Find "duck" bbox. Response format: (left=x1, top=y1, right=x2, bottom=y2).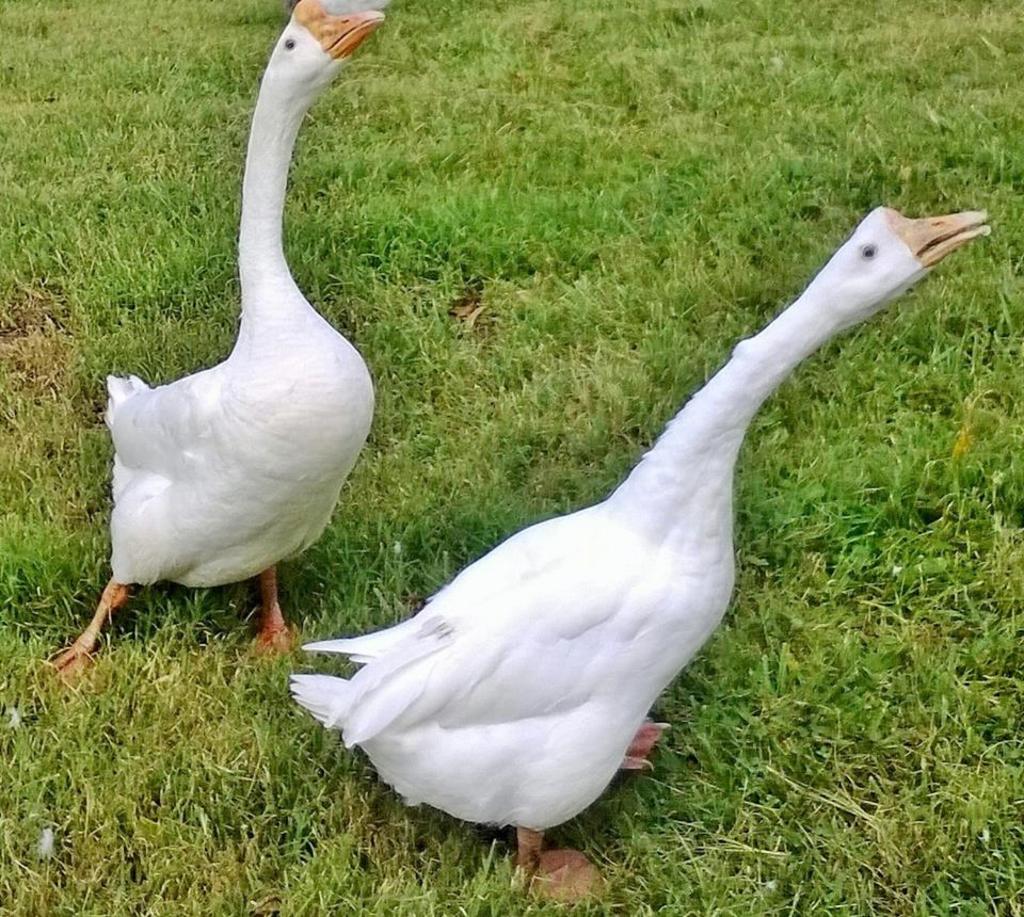
(left=54, top=59, right=403, bottom=688).
